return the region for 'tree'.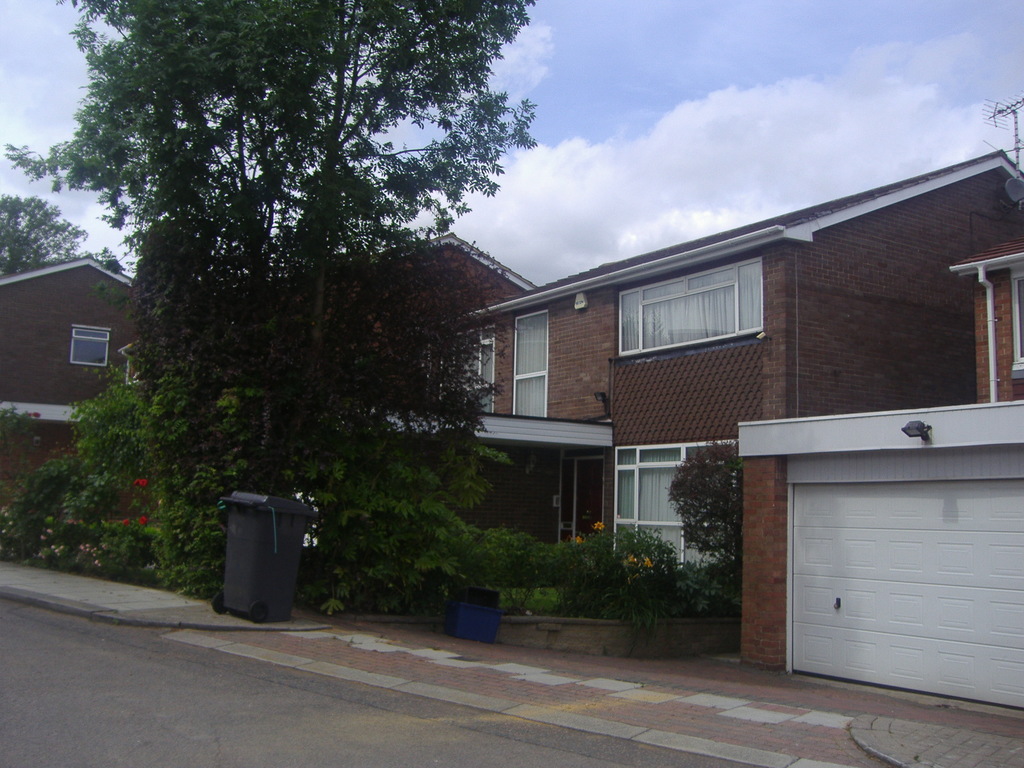
(left=1, top=0, right=541, bottom=599).
